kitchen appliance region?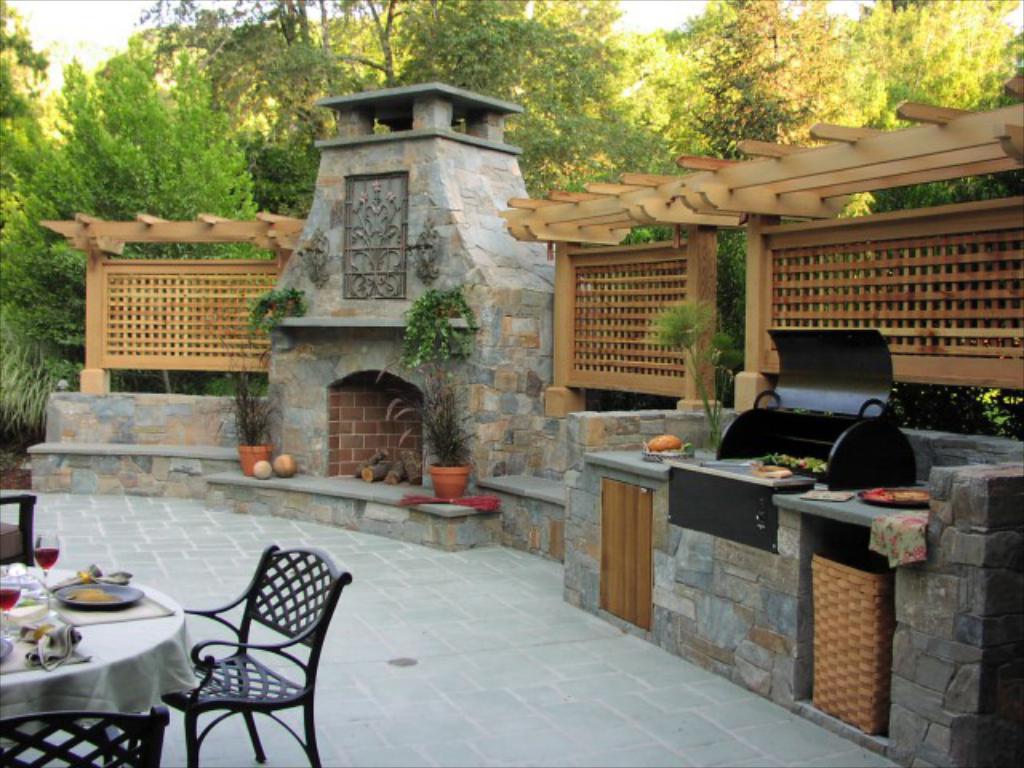
Rect(0, 581, 30, 619)
